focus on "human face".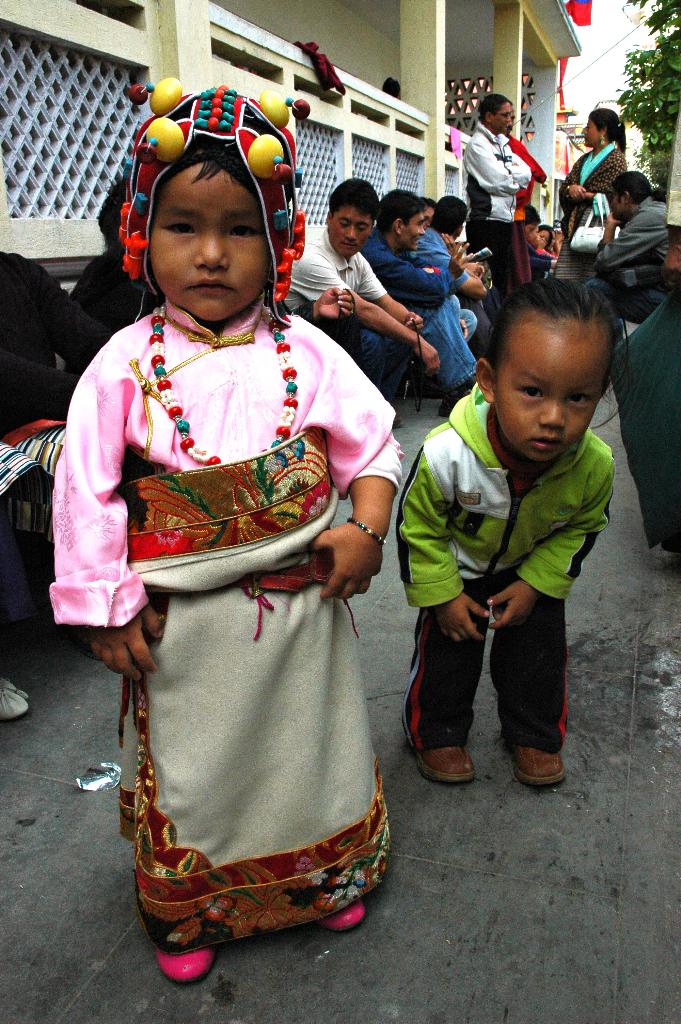
Focused at bbox(151, 154, 271, 328).
